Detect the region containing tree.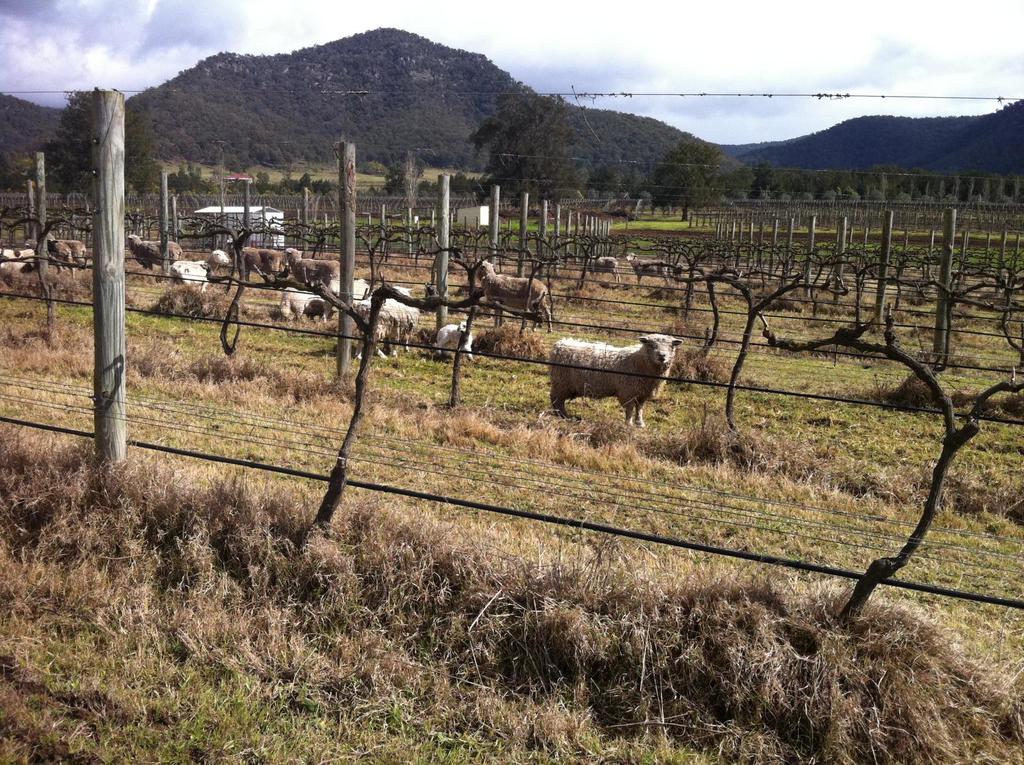
164 156 209 198.
